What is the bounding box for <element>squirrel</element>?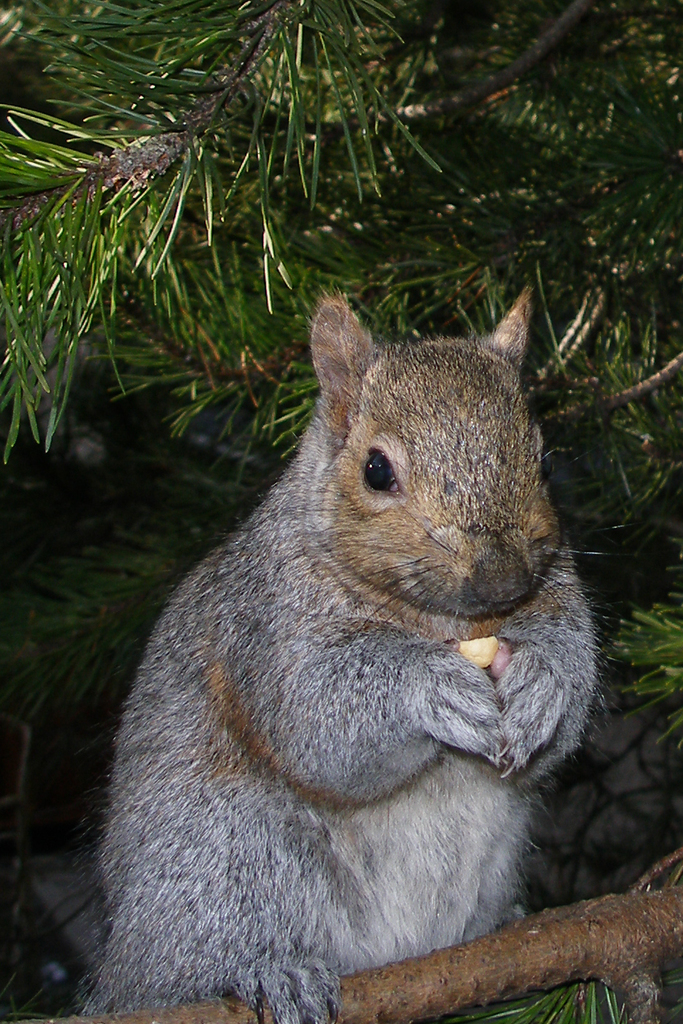
bbox=(59, 273, 609, 1023).
